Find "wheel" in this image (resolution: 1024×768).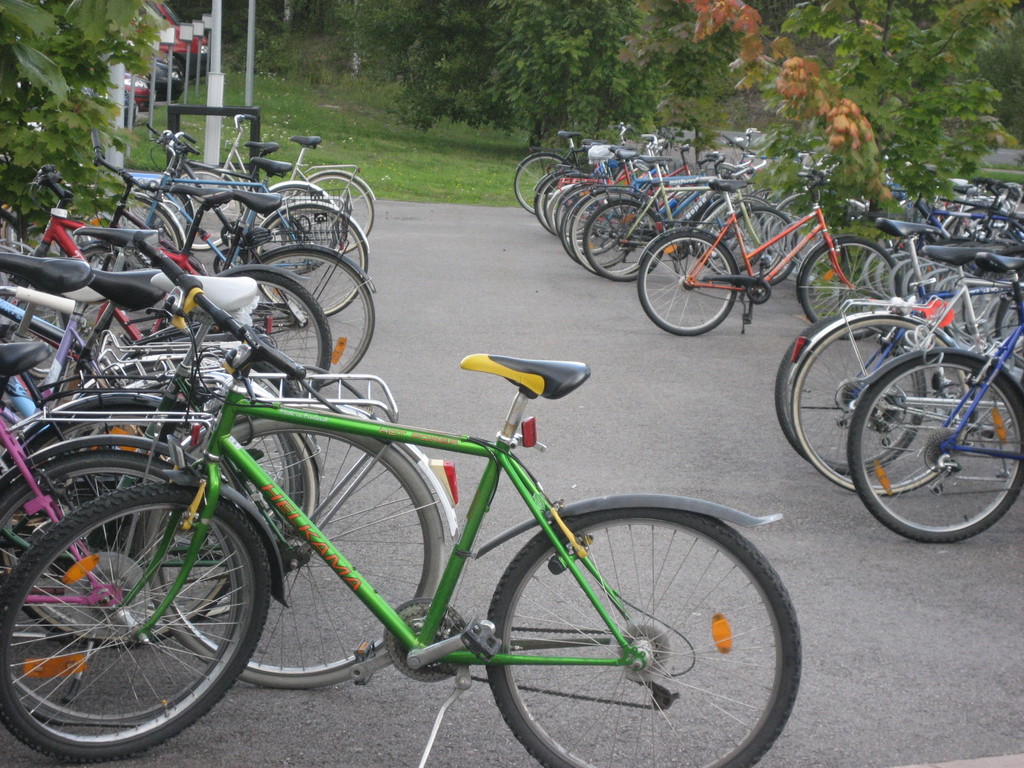
bbox(795, 229, 902, 339).
